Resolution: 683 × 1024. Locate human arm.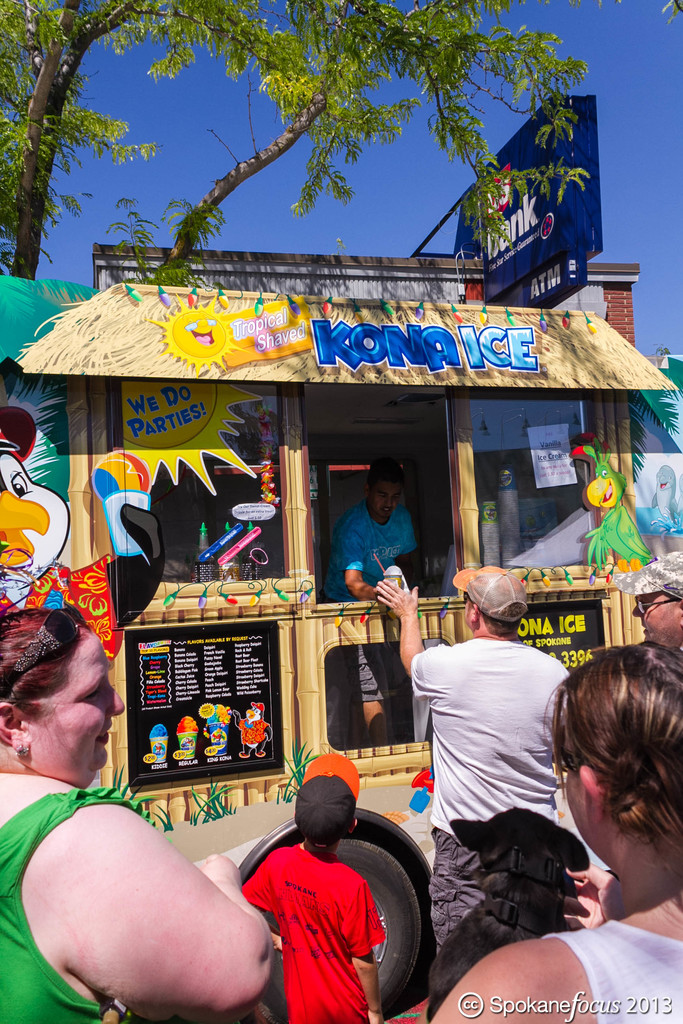
bbox=(326, 518, 377, 602).
